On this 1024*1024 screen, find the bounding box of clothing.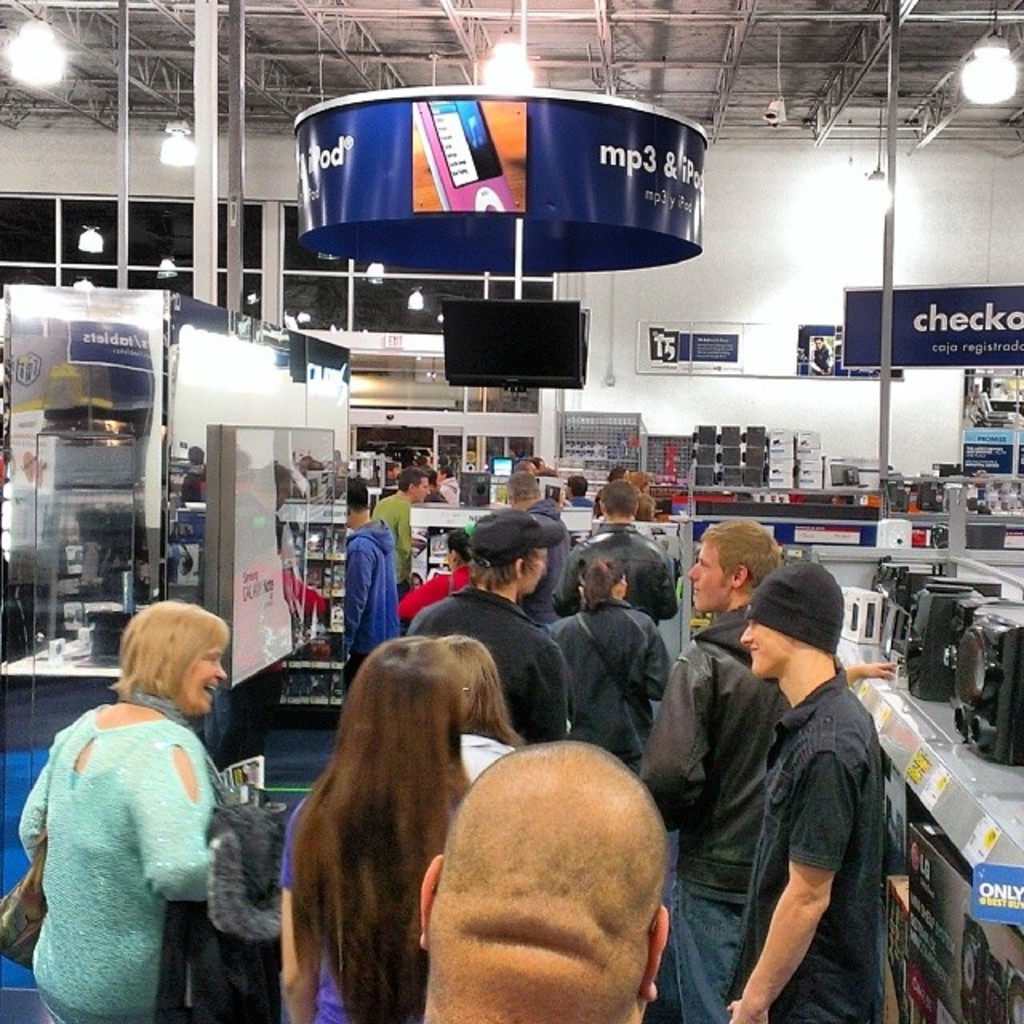
Bounding box: [left=546, top=600, right=669, bottom=762].
